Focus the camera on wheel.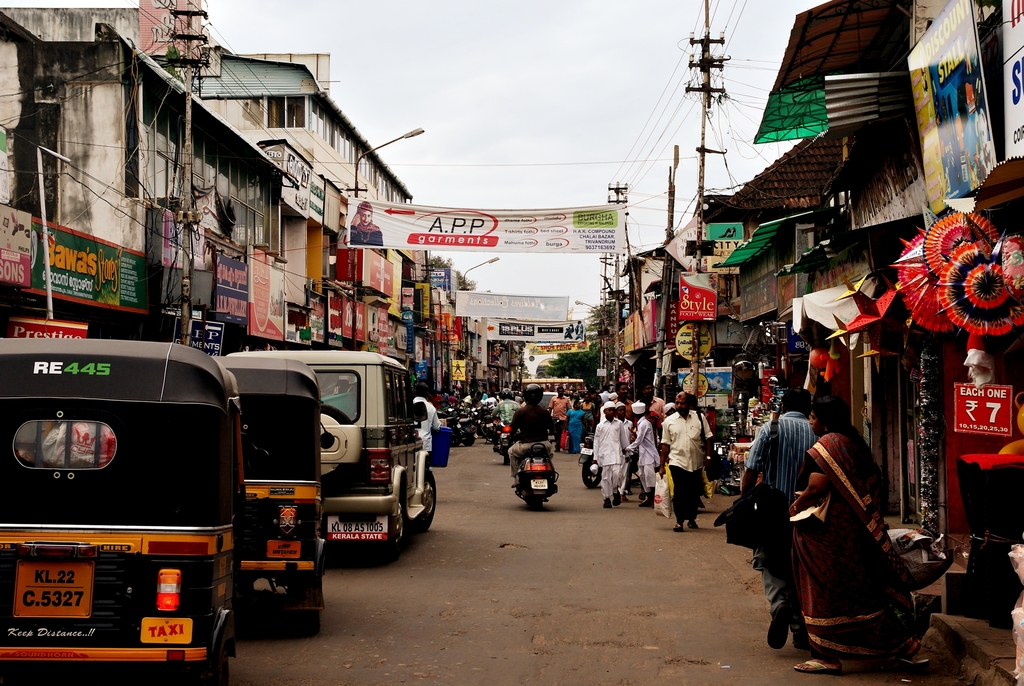
Focus region: 365,498,405,562.
